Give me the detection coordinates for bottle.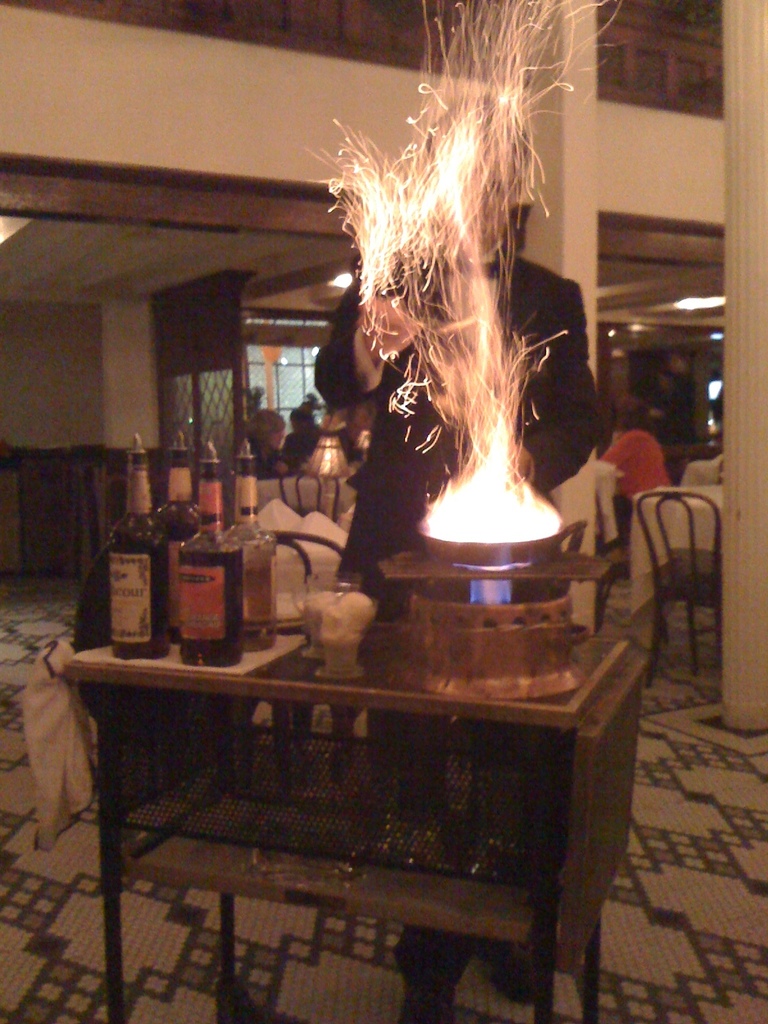
<box>228,447,284,652</box>.
